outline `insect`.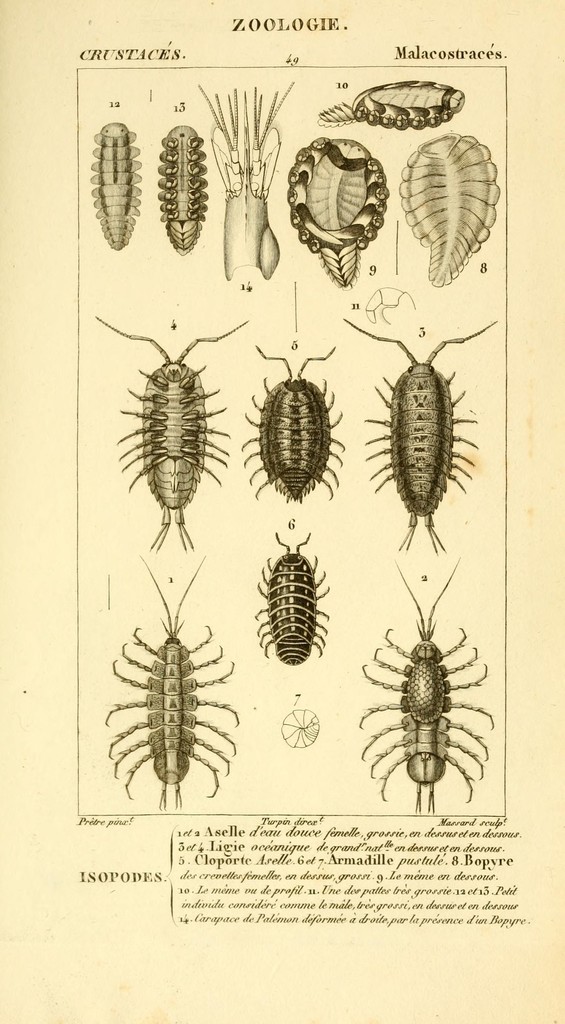
Outline: <box>95,317,248,551</box>.
